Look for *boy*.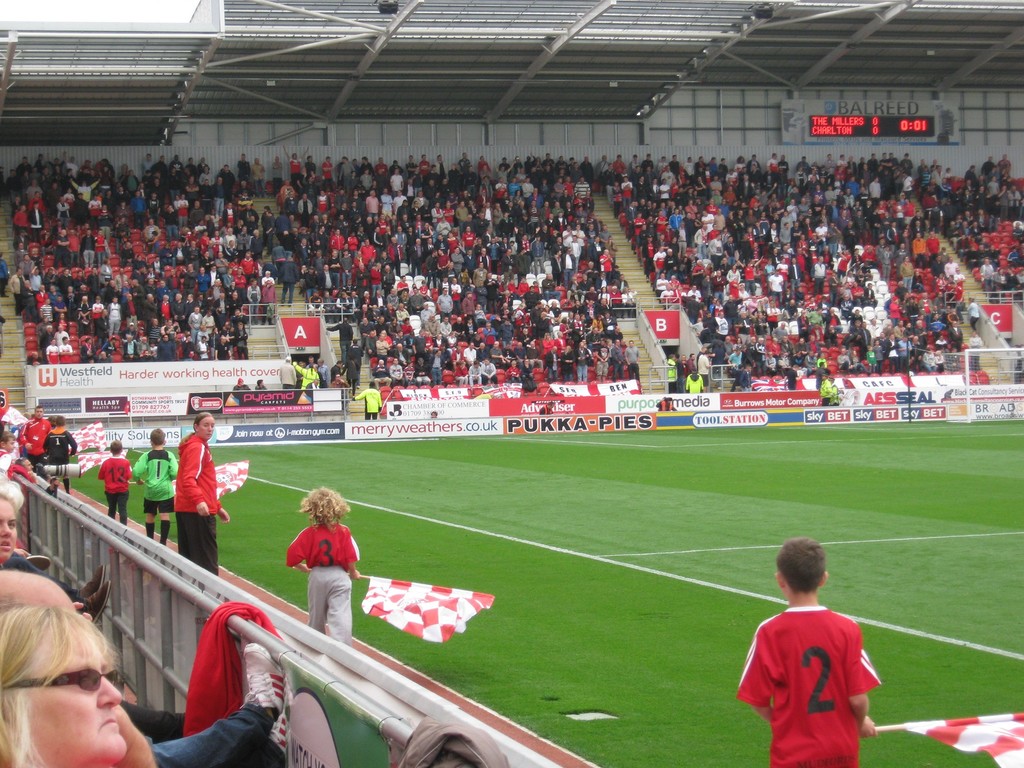
Found: 740 535 884 767.
